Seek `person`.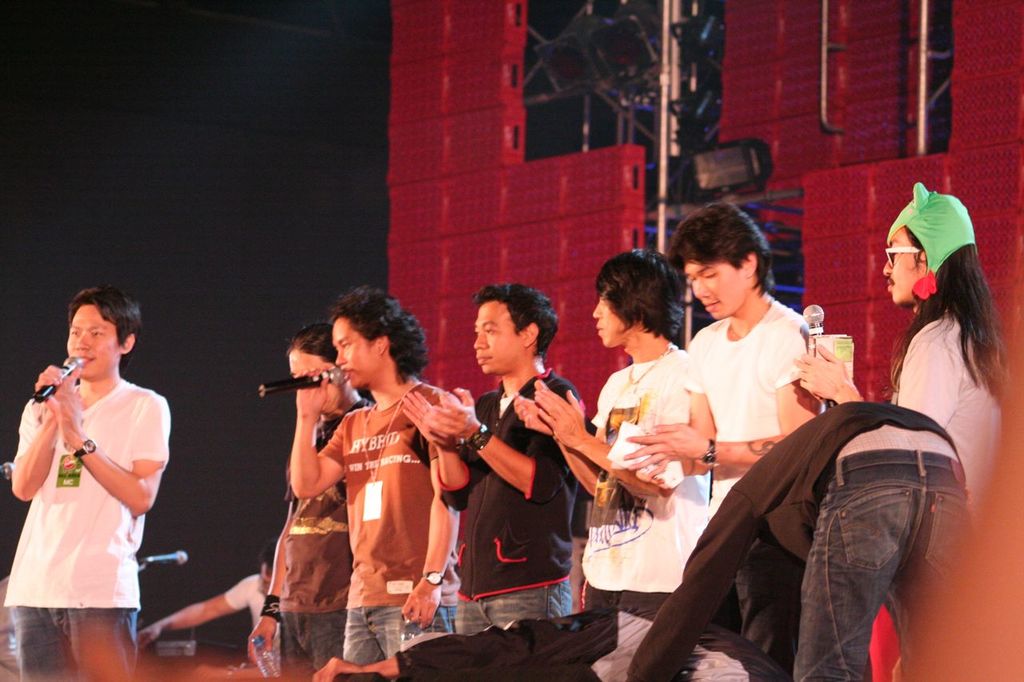
622:194:822:528.
